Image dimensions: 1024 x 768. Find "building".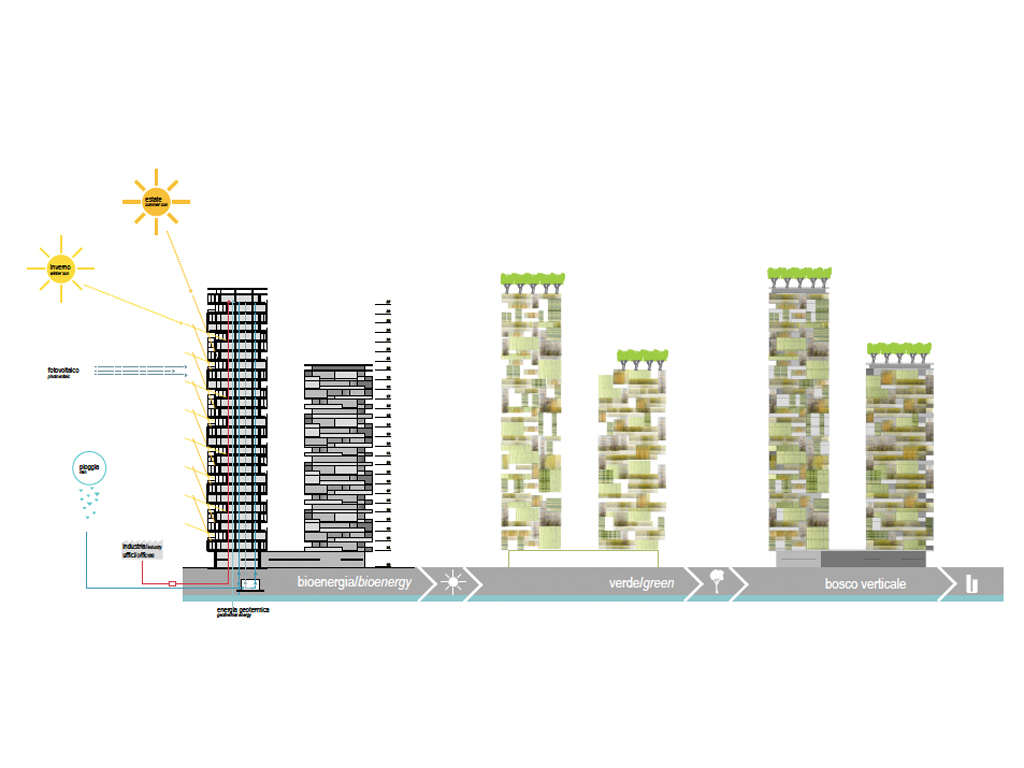
{"left": 303, "top": 298, "right": 390, "bottom": 568}.
